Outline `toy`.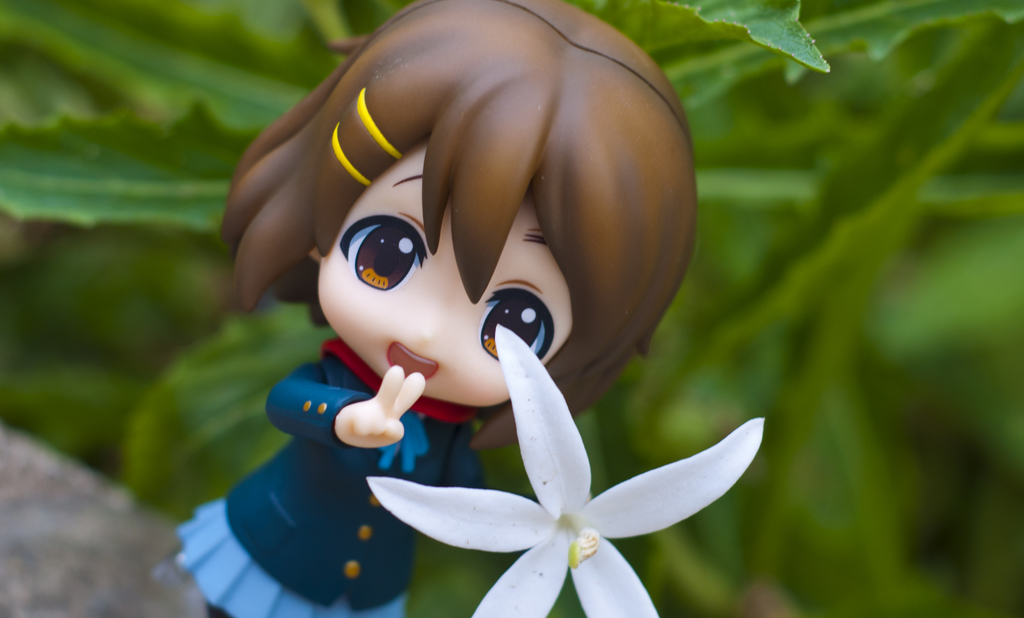
Outline: 196/0/709/617.
